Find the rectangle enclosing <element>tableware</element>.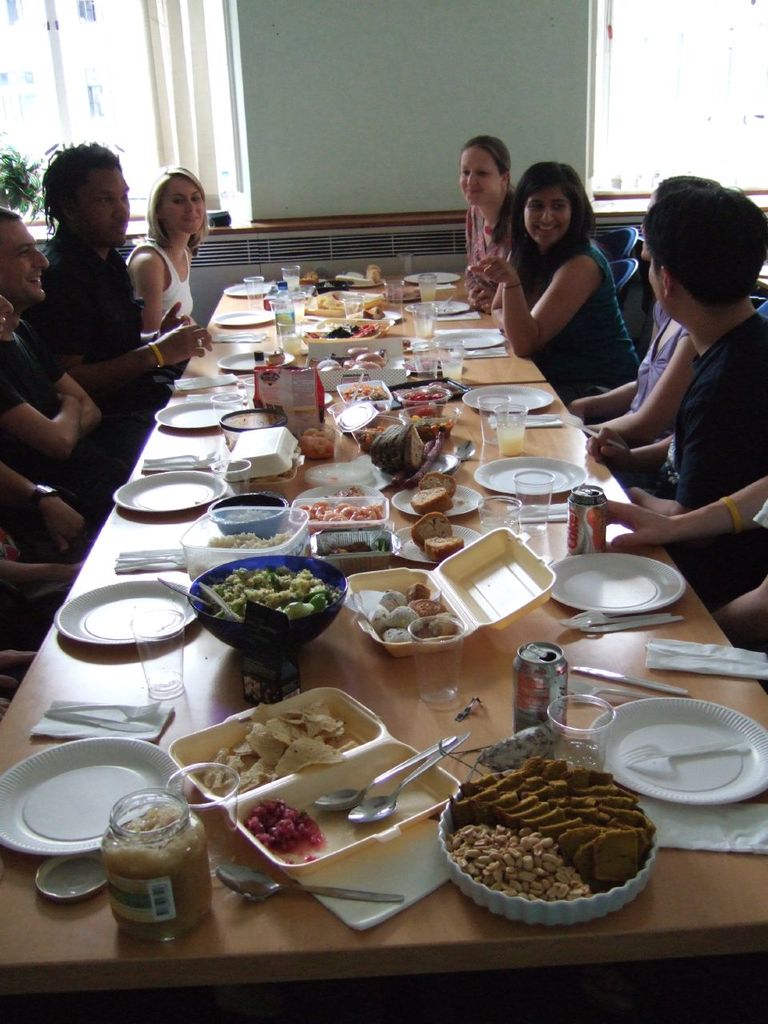
bbox=(224, 279, 277, 297).
